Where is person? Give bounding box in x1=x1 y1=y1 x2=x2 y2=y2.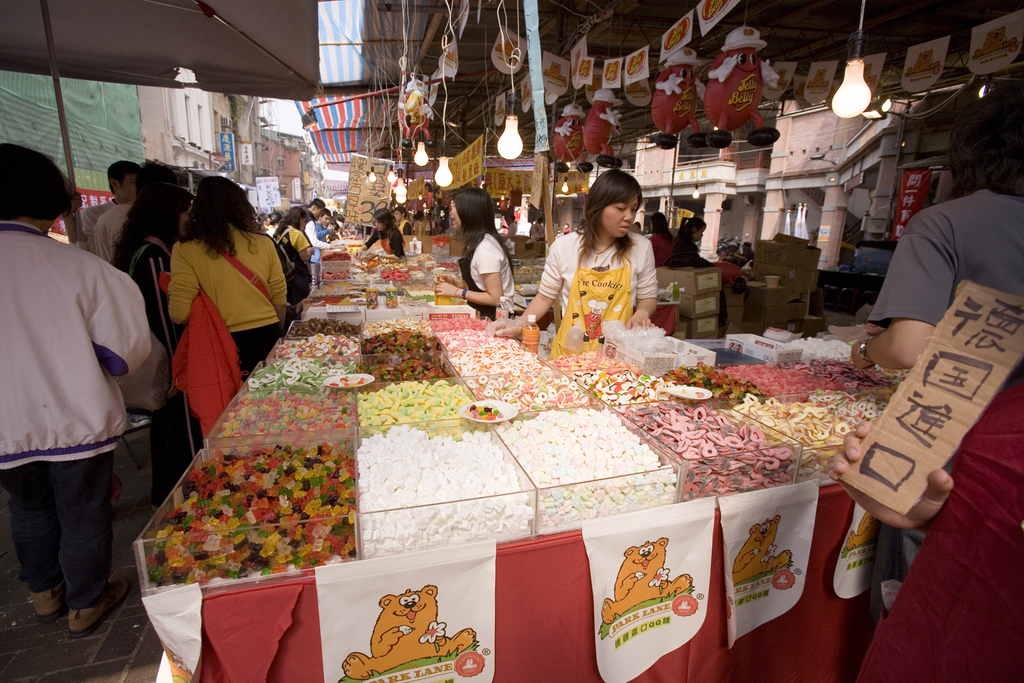
x1=430 y1=190 x2=516 y2=321.
